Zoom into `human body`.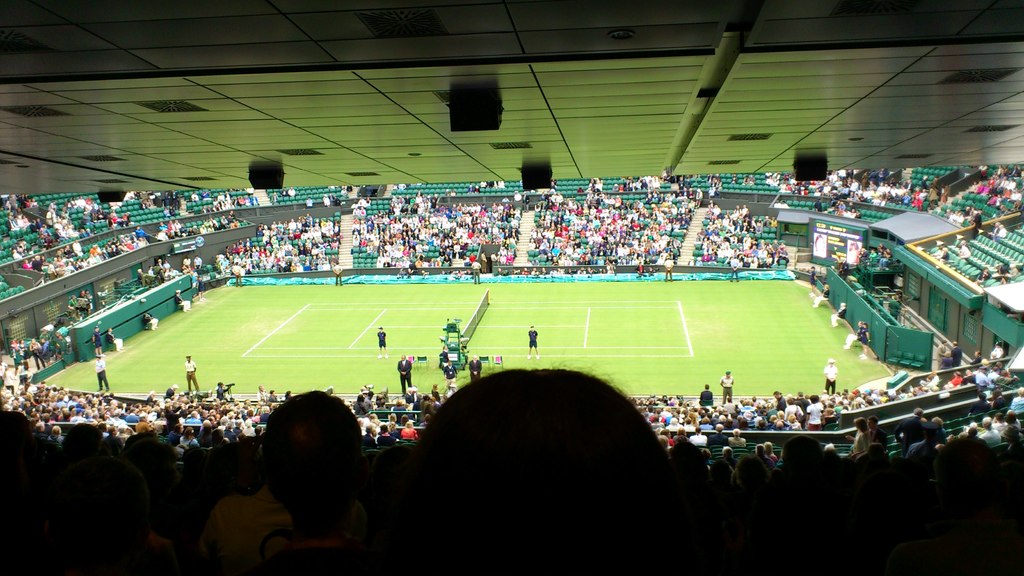
Zoom target: BBox(441, 351, 449, 373).
